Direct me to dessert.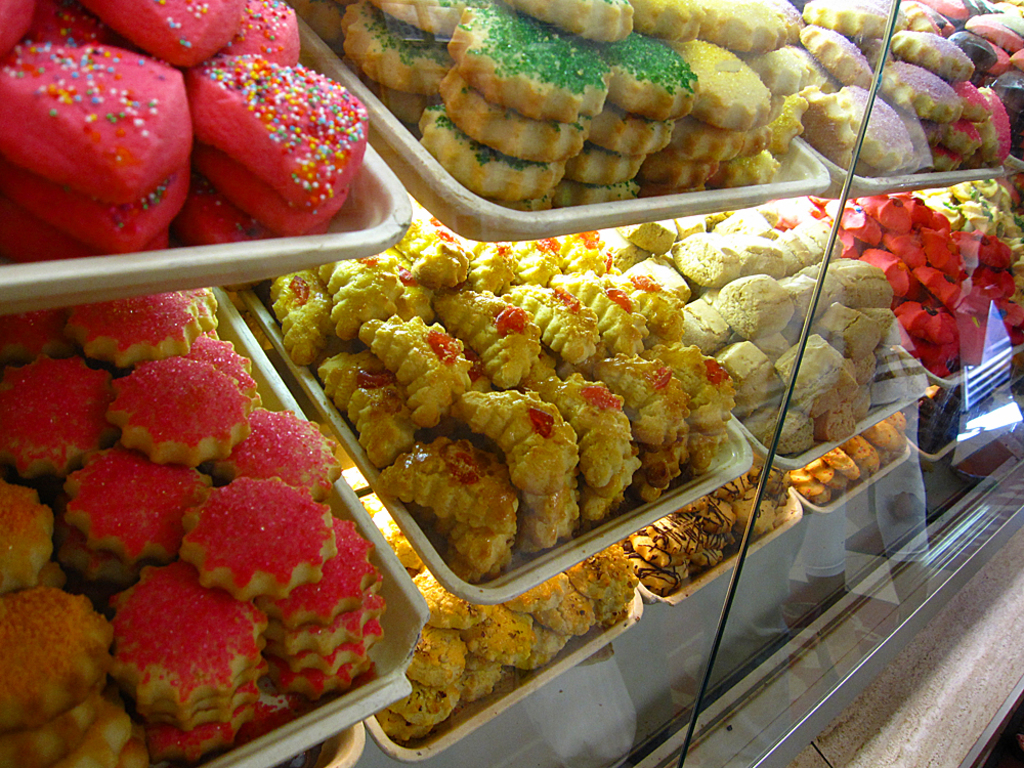
Direction: l=798, t=29, r=869, b=78.
